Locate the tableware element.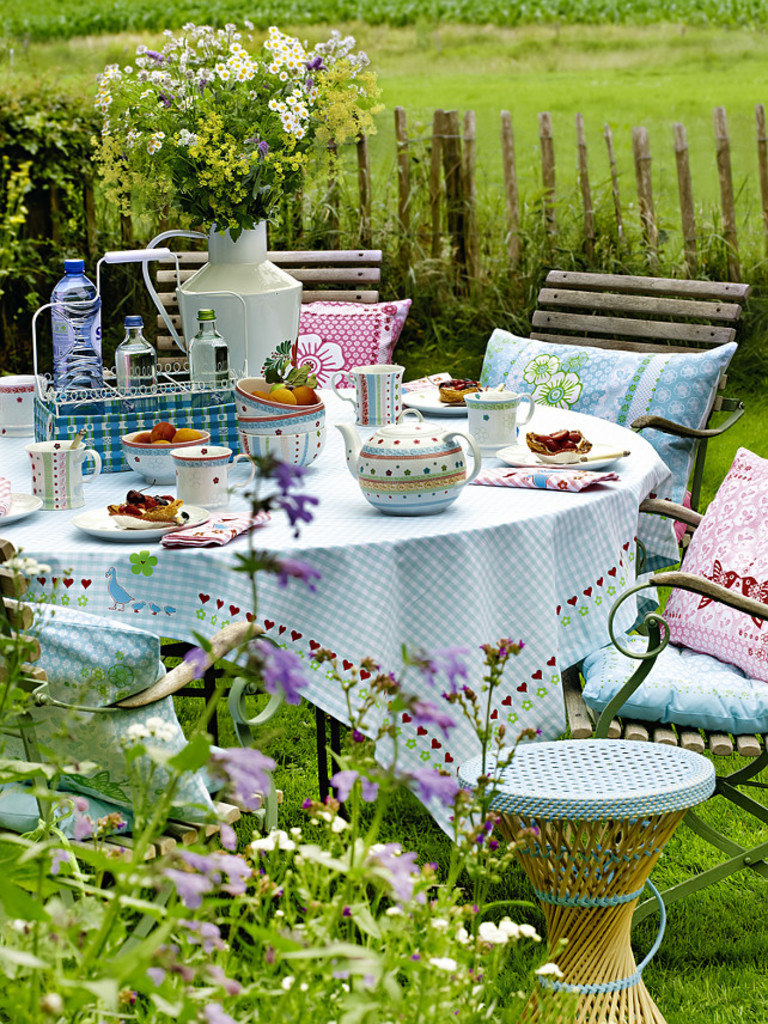
Element bbox: bbox=(333, 404, 479, 519).
